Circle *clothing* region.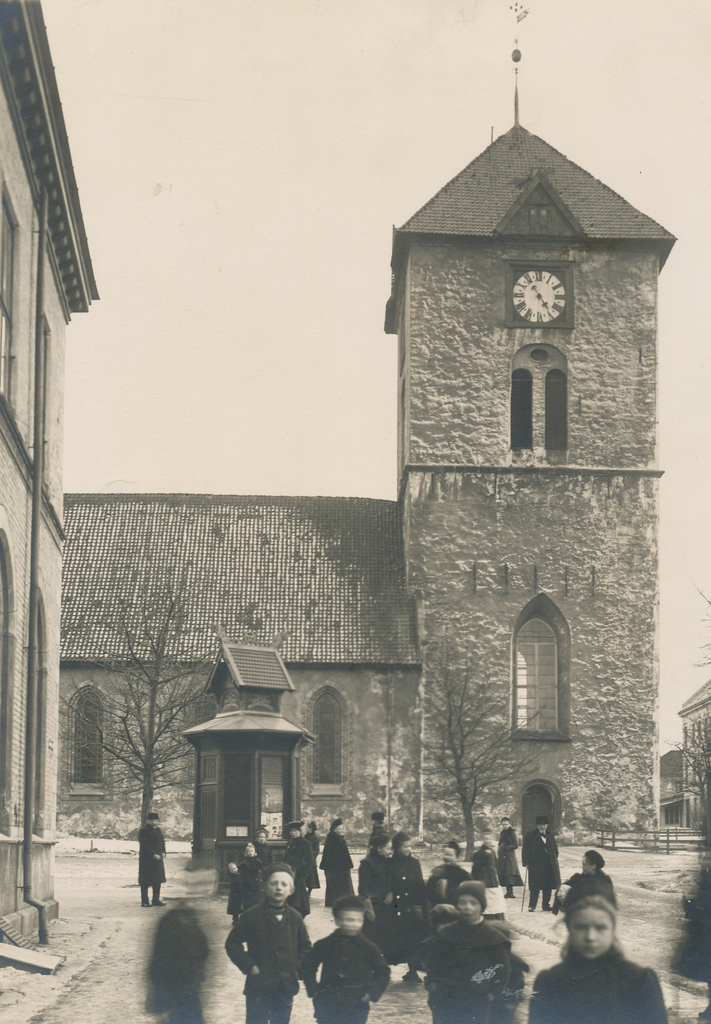
Region: {"left": 287, "top": 835, "right": 324, "bottom": 899}.
